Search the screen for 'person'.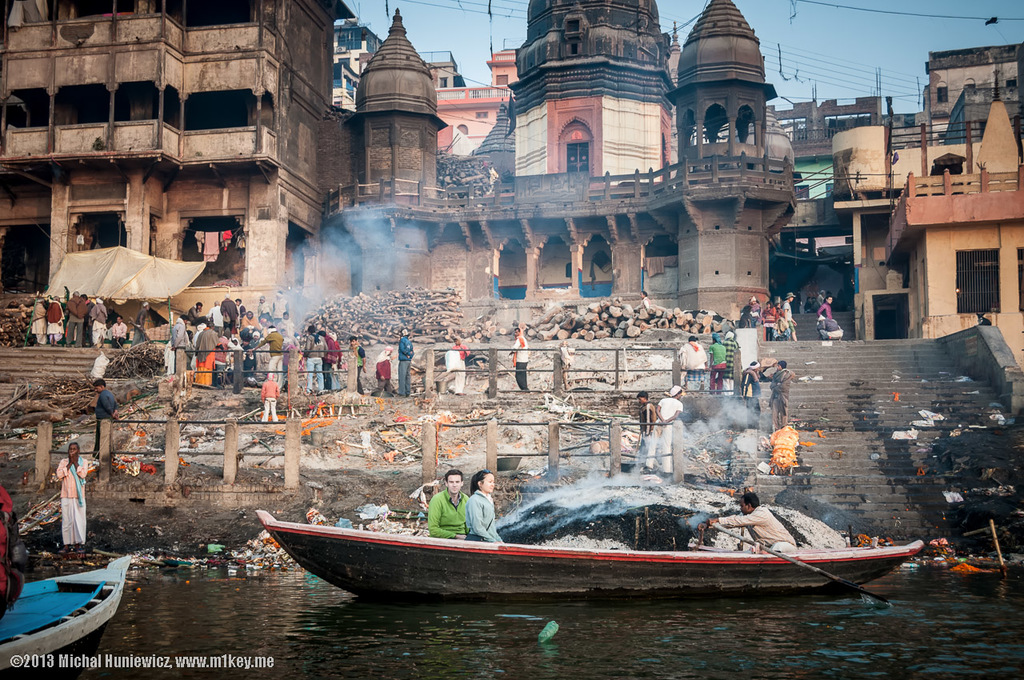
Found at 17 297 34 339.
